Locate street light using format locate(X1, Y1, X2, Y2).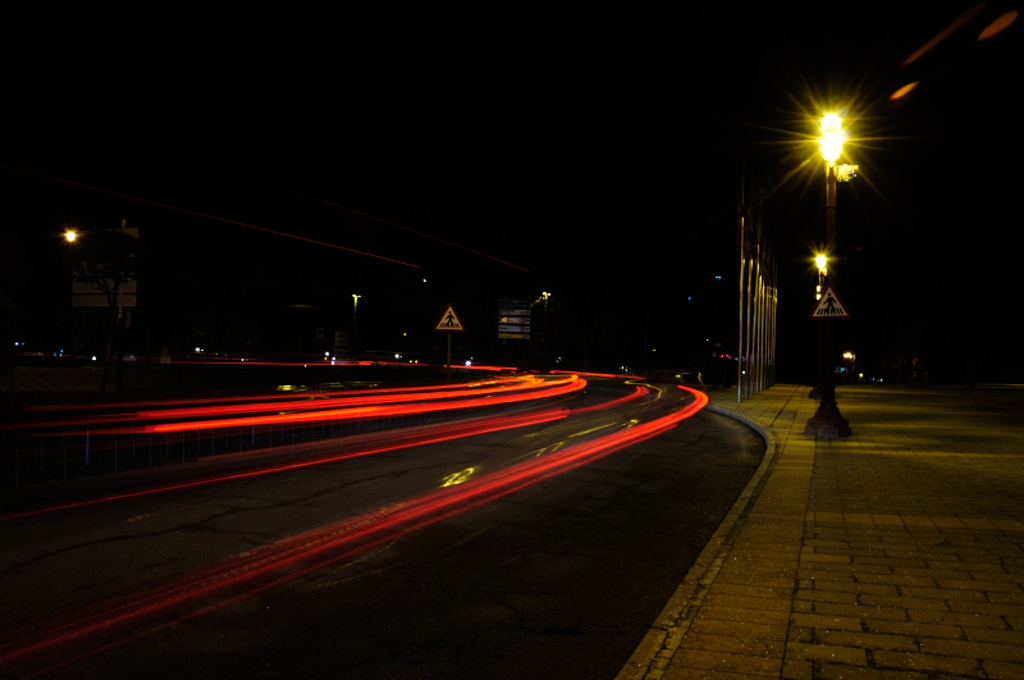
locate(787, 90, 895, 416).
